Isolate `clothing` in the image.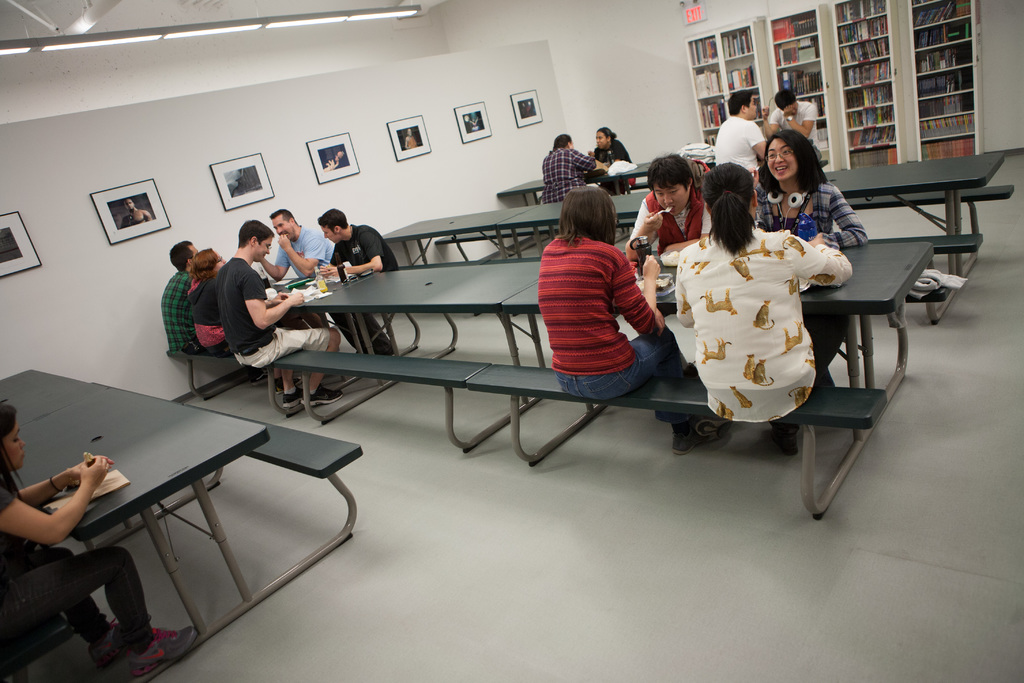
Isolated region: {"left": 536, "top": 225, "right": 680, "bottom": 399}.
